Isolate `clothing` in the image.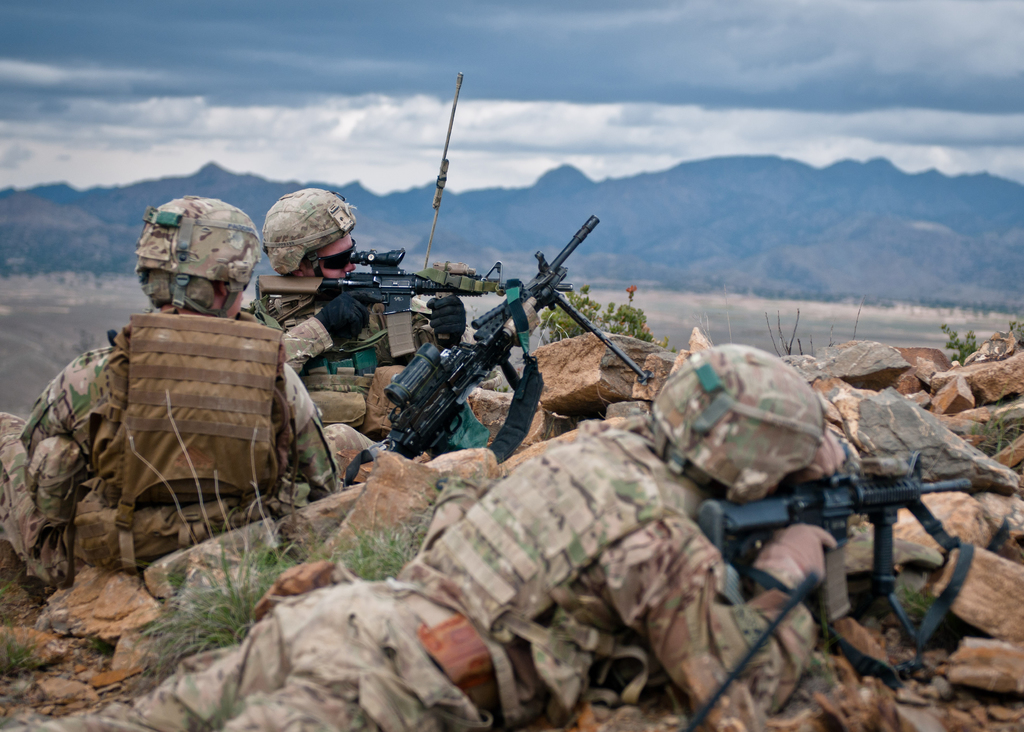
Isolated region: select_region(0, 429, 808, 731).
